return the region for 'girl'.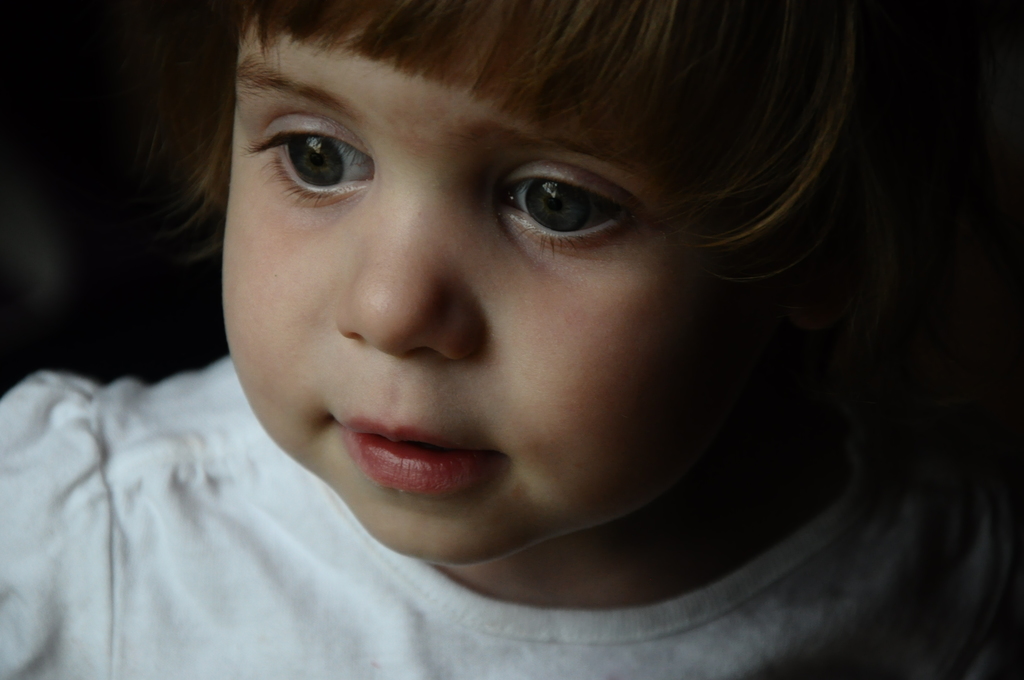
<box>0,0,1023,679</box>.
